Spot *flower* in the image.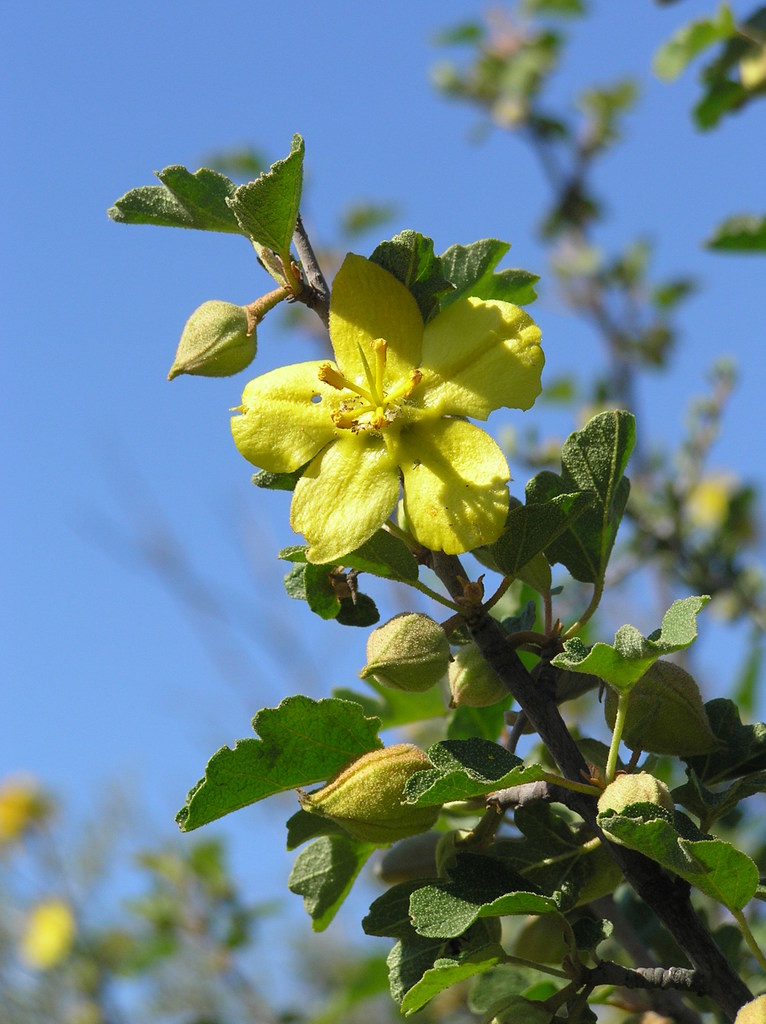
*flower* found at 14,908,77,979.
